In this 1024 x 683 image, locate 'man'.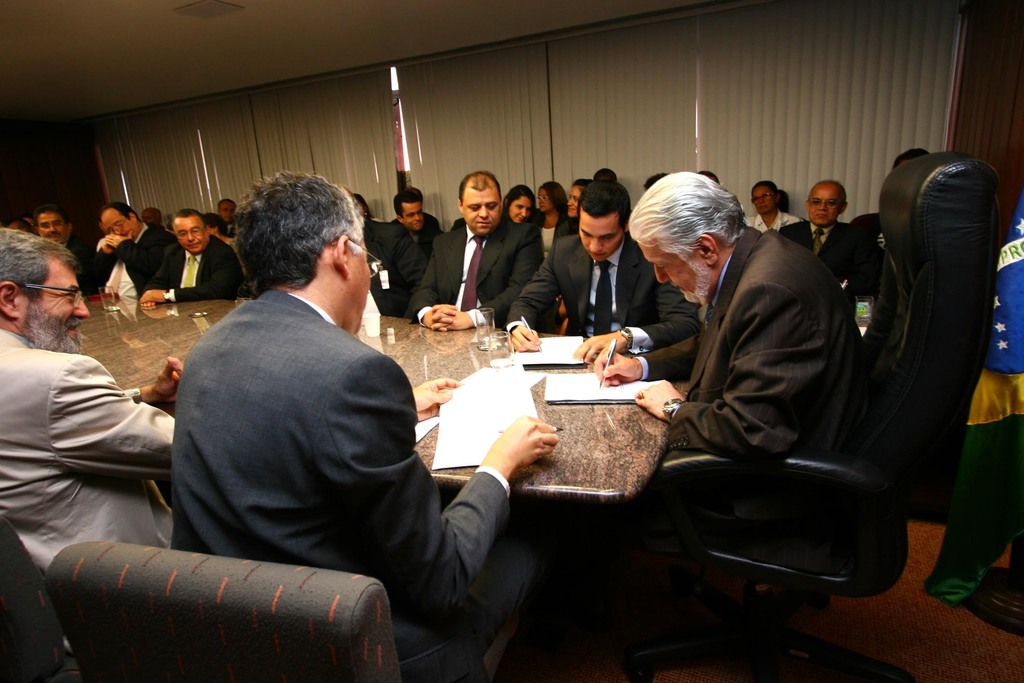
Bounding box: box(505, 176, 703, 368).
